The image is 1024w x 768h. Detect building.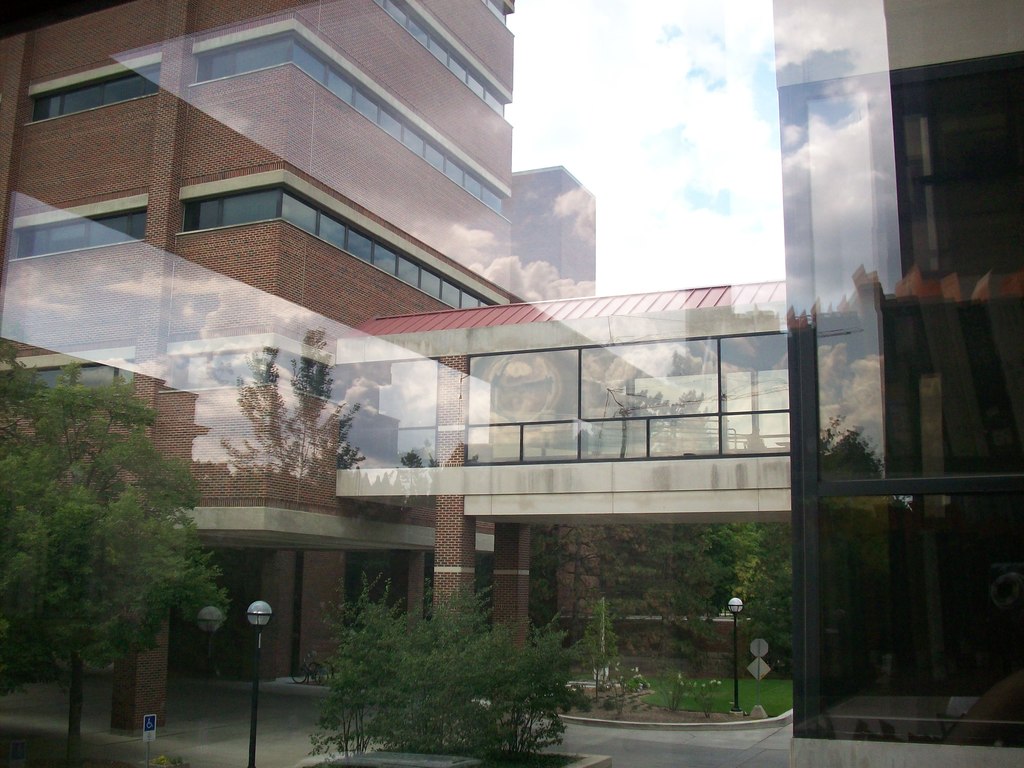
Detection: (766, 0, 1023, 752).
